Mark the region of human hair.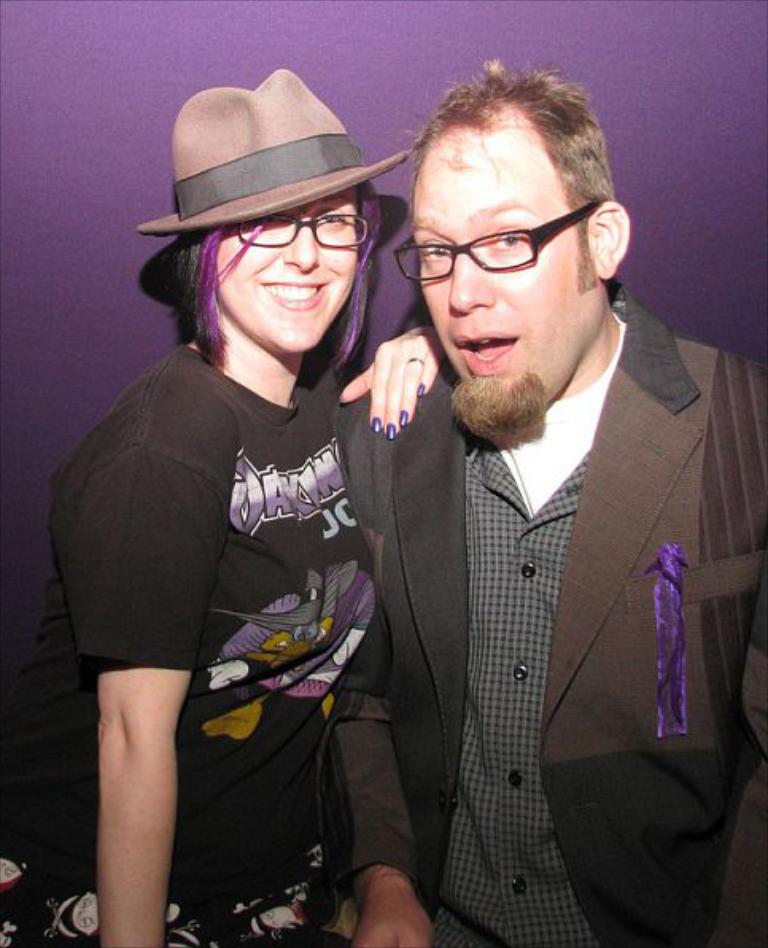
Region: (x1=167, y1=183, x2=390, y2=393).
